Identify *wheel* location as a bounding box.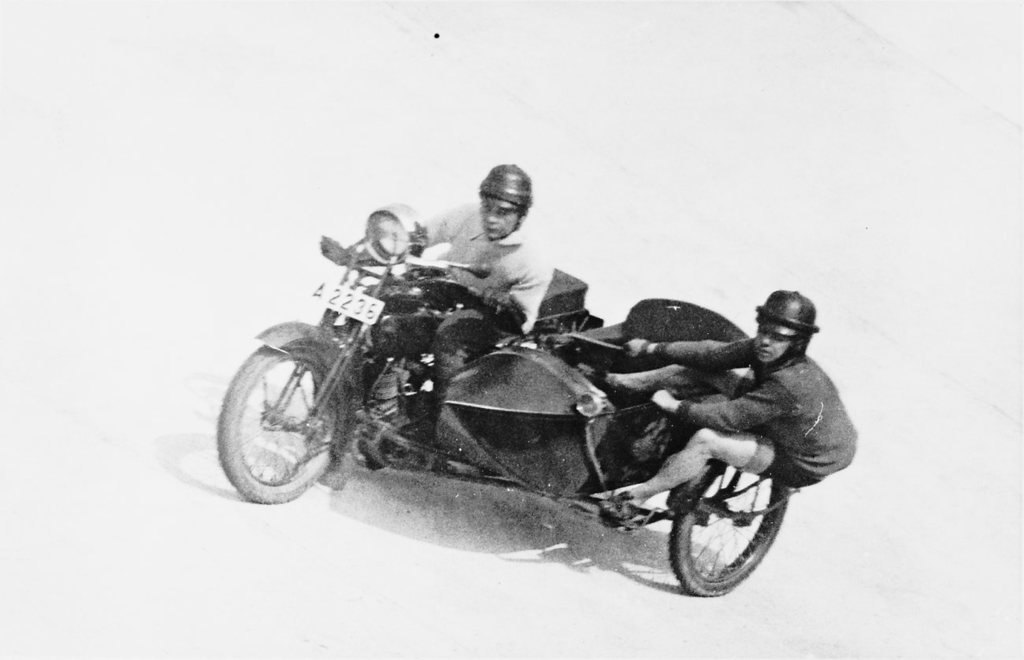
[665,459,791,593].
